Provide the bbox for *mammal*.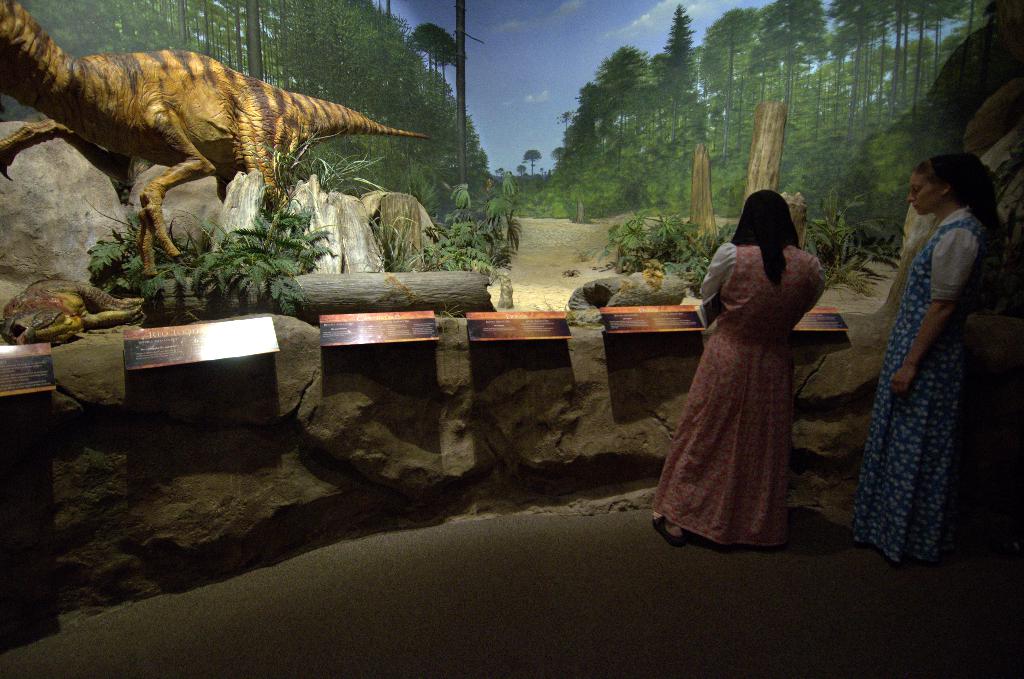
859:149:1004:594.
